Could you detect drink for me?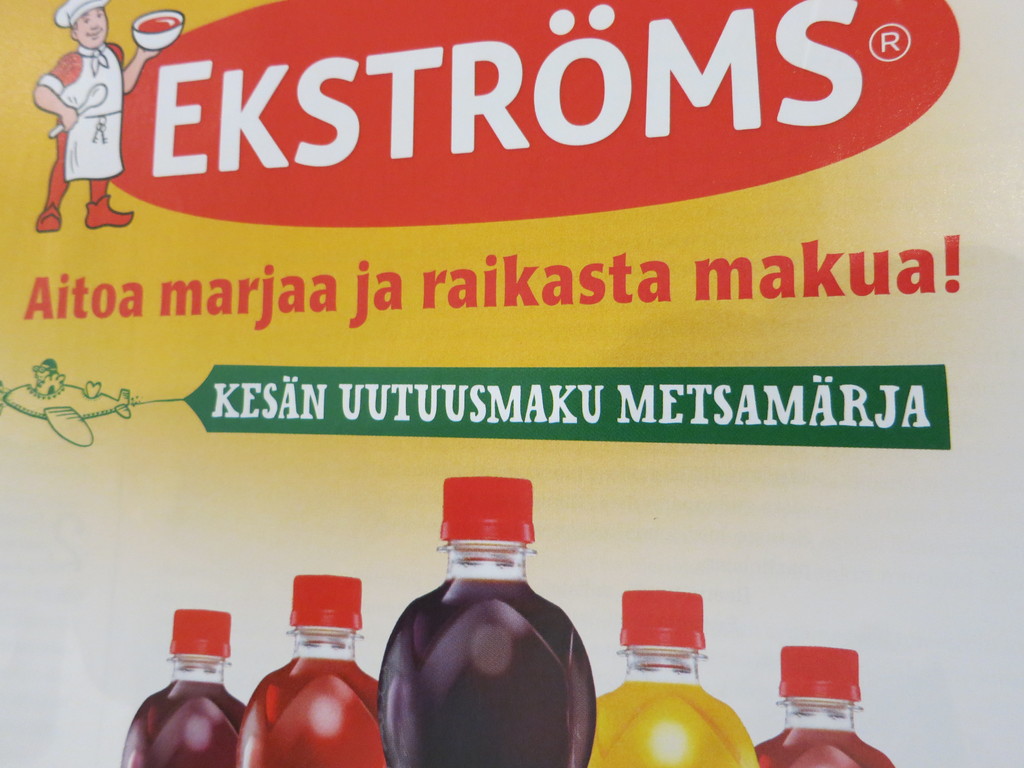
Detection result: Rect(755, 721, 895, 767).
